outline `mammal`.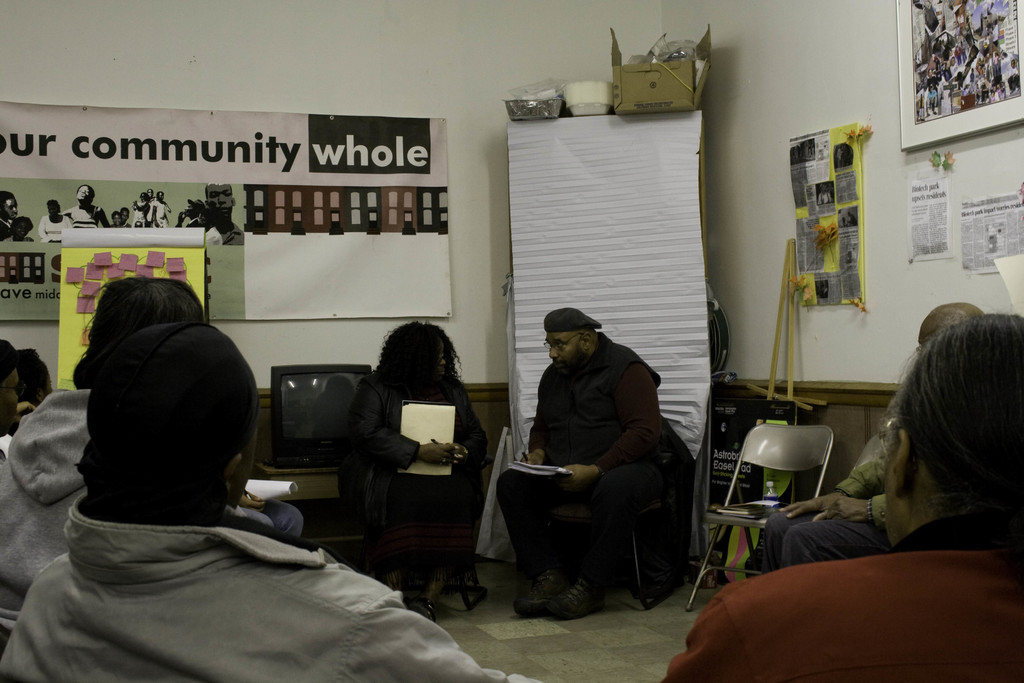
Outline: (121, 208, 133, 230).
